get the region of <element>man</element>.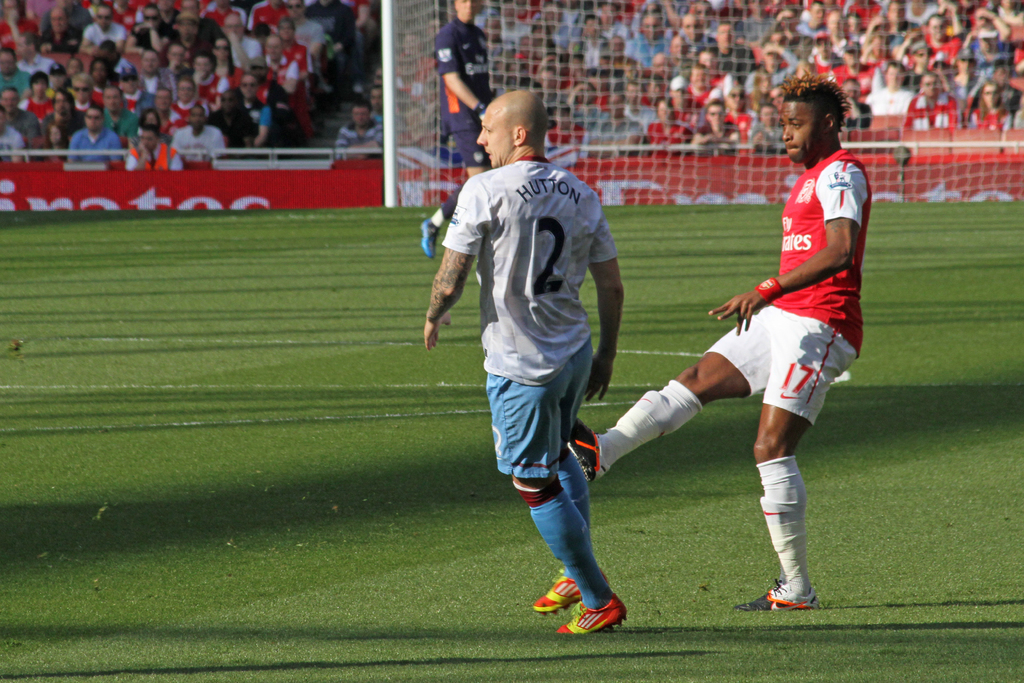
Rect(366, 82, 382, 120).
